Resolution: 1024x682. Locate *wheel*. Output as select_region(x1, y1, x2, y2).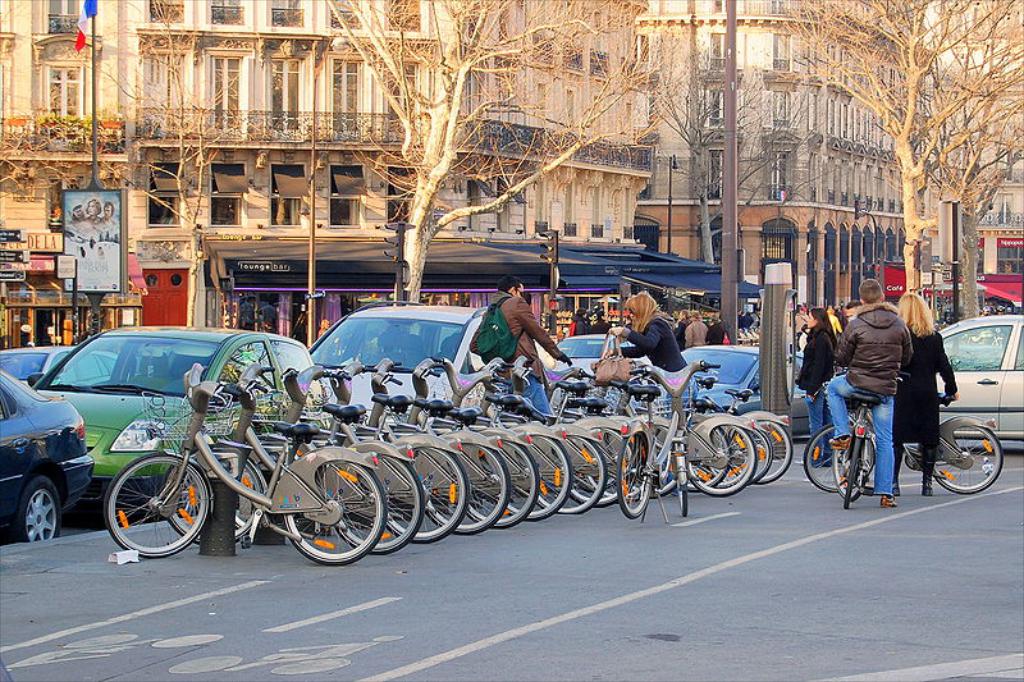
select_region(842, 438, 868, 507).
